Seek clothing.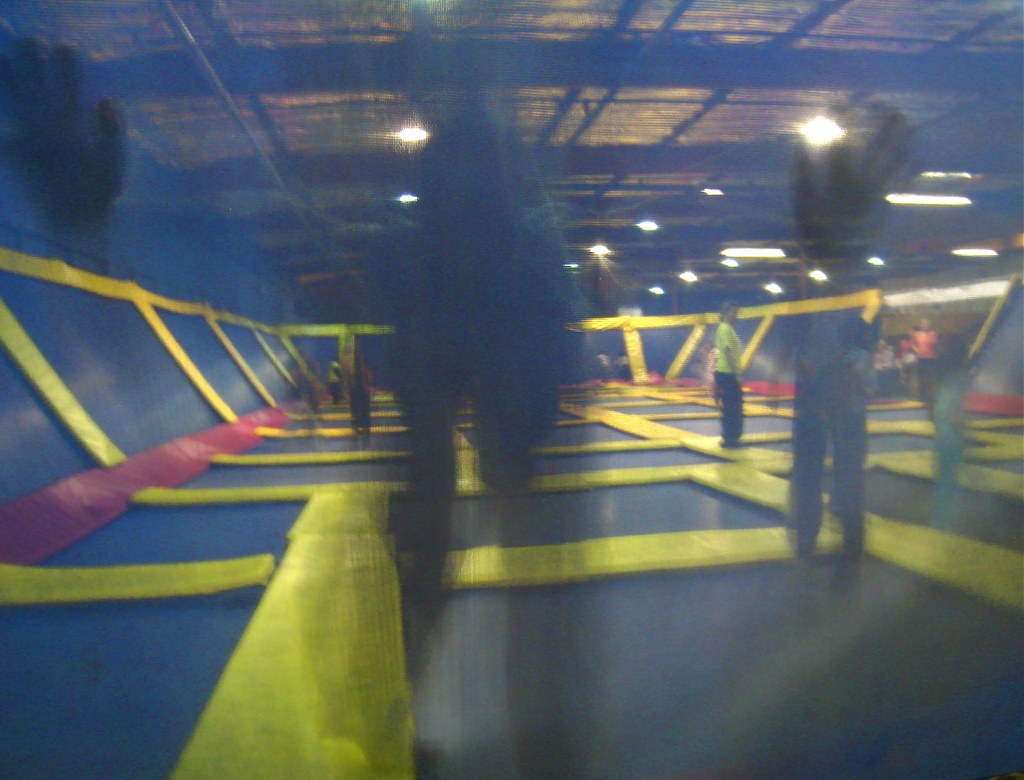
Rect(788, 267, 893, 566).
